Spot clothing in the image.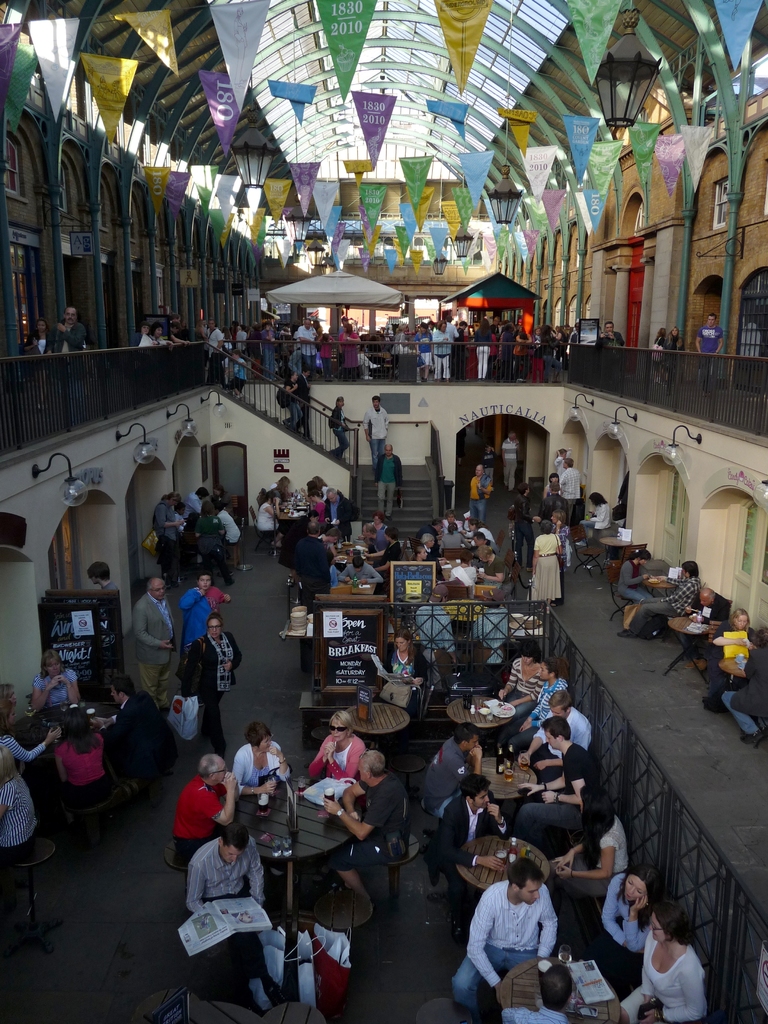
clothing found at locate(330, 404, 351, 458).
